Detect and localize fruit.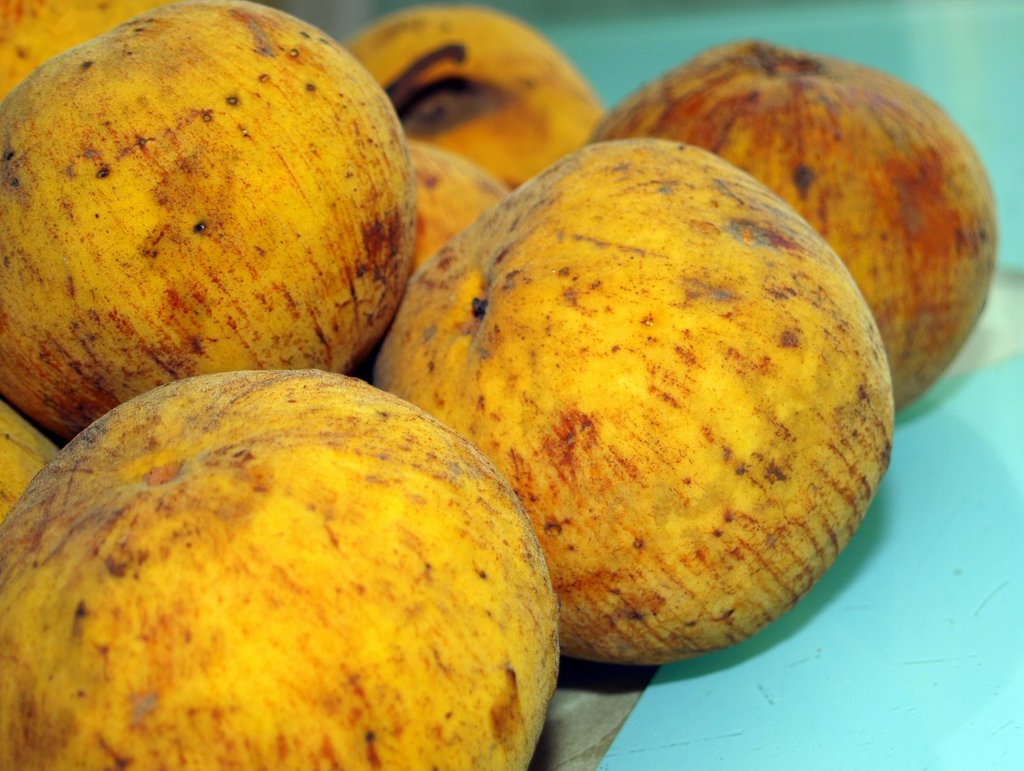
Localized at box(0, 0, 157, 105).
